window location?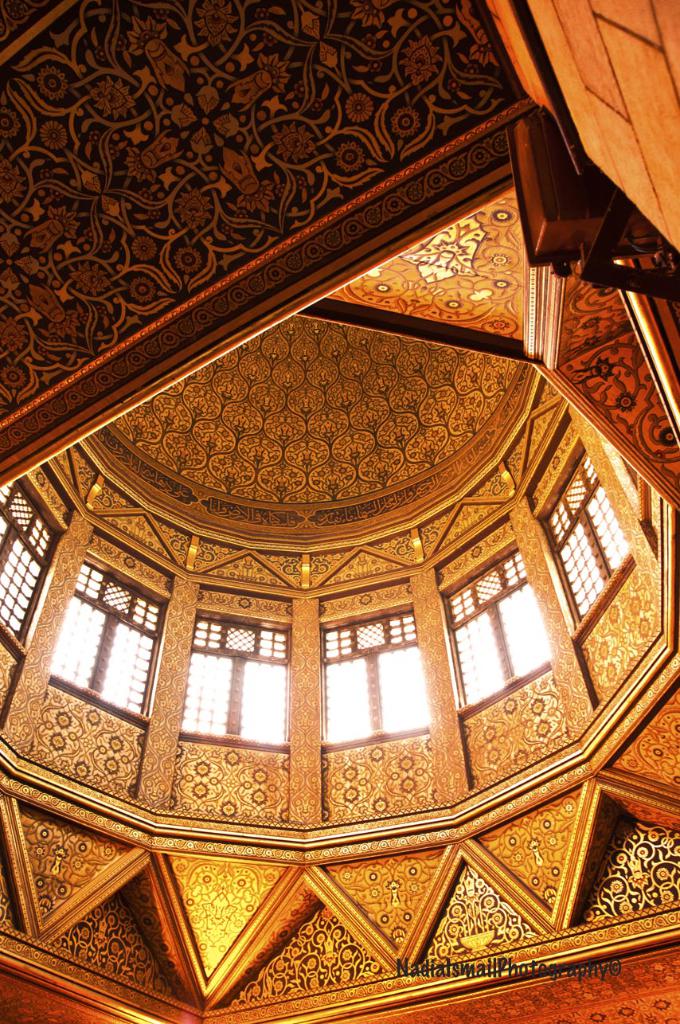
locate(174, 608, 290, 758)
